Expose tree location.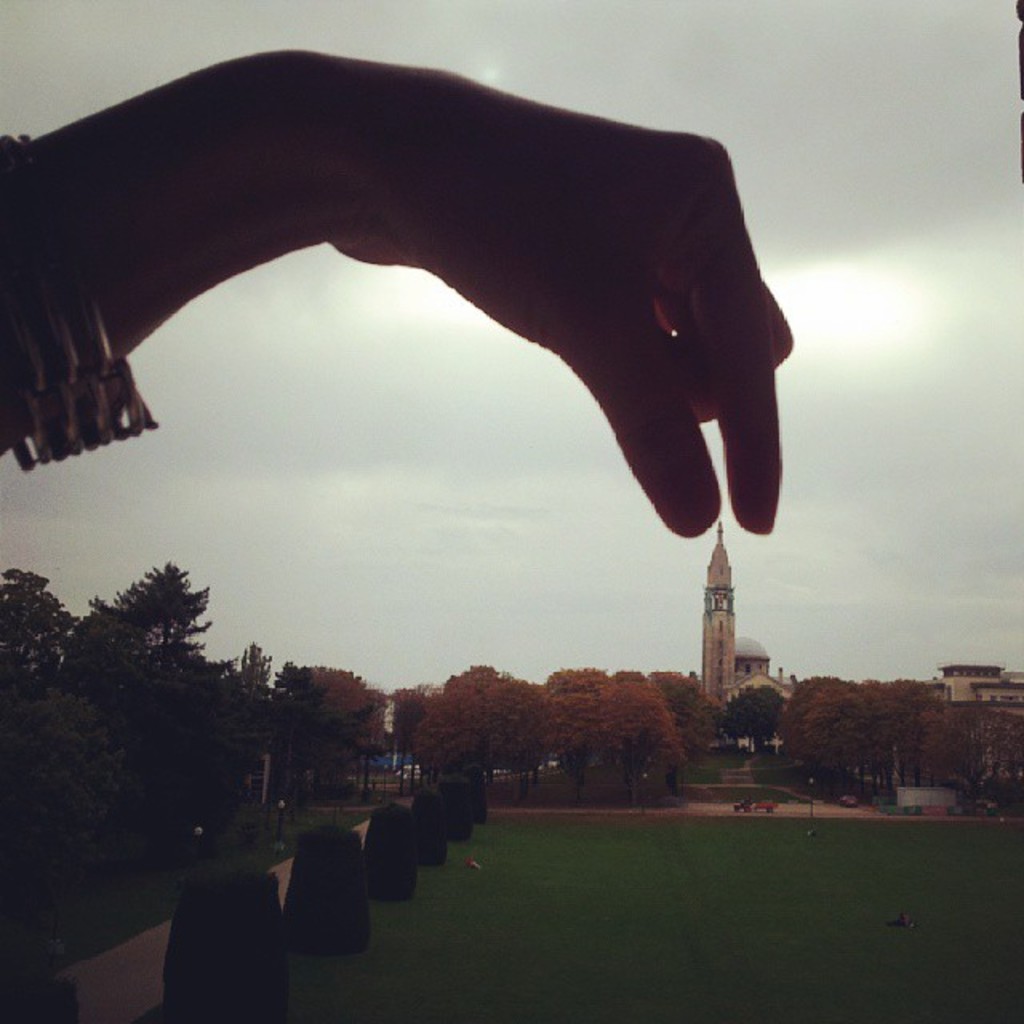
Exposed at (x1=603, y1=656, x2=682, y2=781).
